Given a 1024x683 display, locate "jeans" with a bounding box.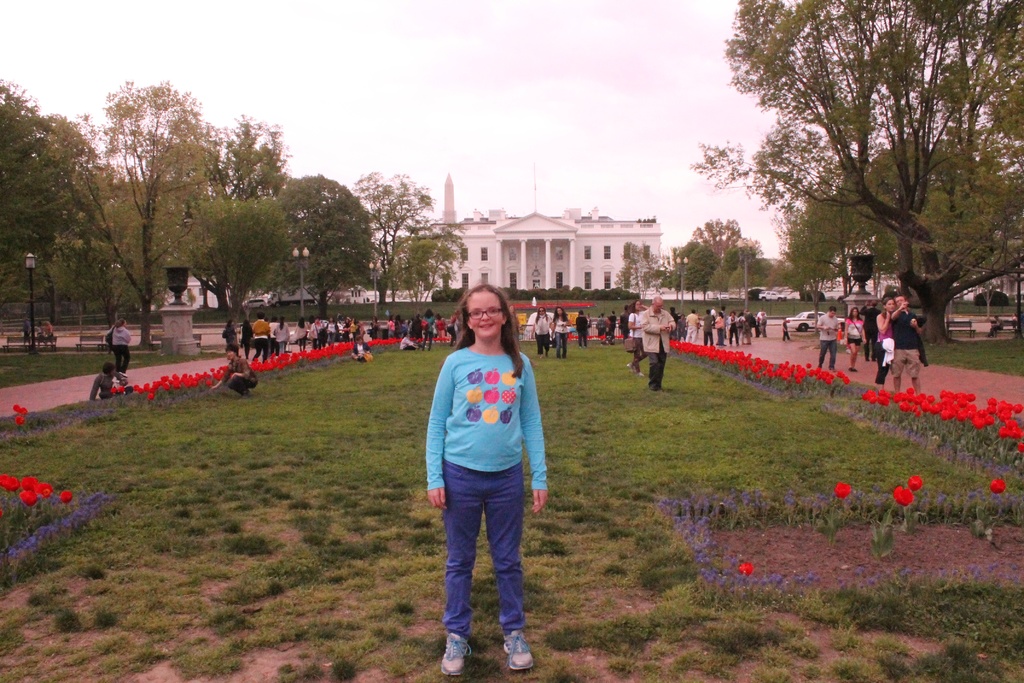
Located: 555 333 568 357.
